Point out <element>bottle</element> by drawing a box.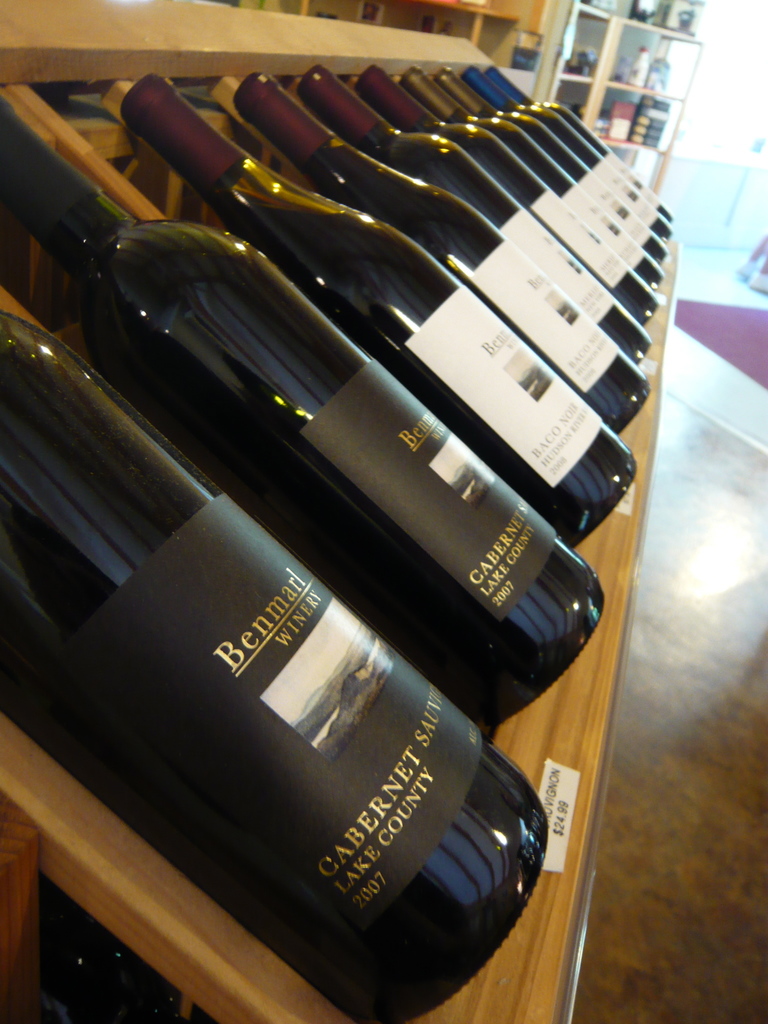
{"x1": 0, "y1": 308, "x2": 553, "y2": 1023}.
